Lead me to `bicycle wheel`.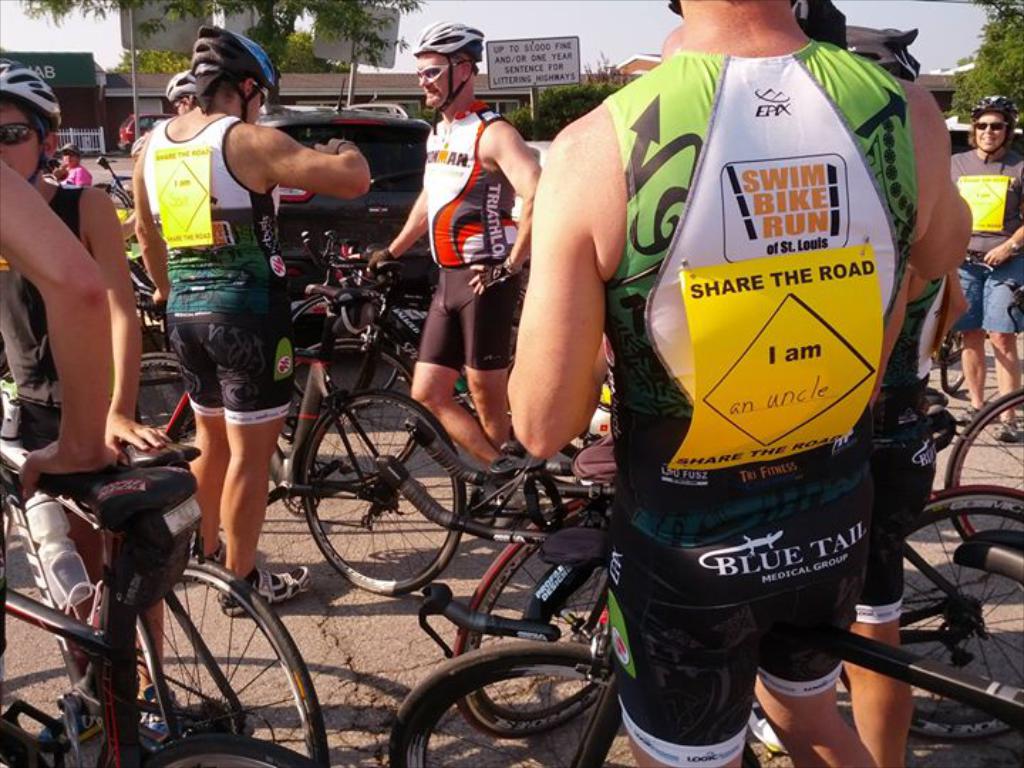
Lead to l=135, t=731, r=323, b=767.
